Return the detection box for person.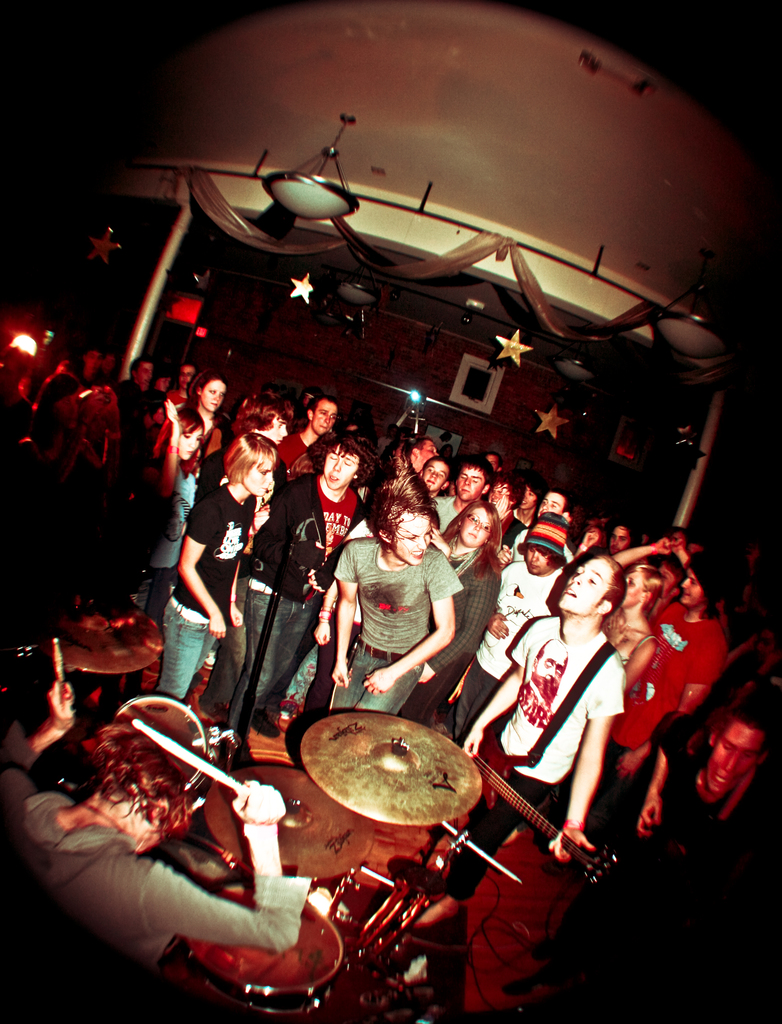
{"x1": 340, "y1": 475, "x2": 472, "y2": 737}.
